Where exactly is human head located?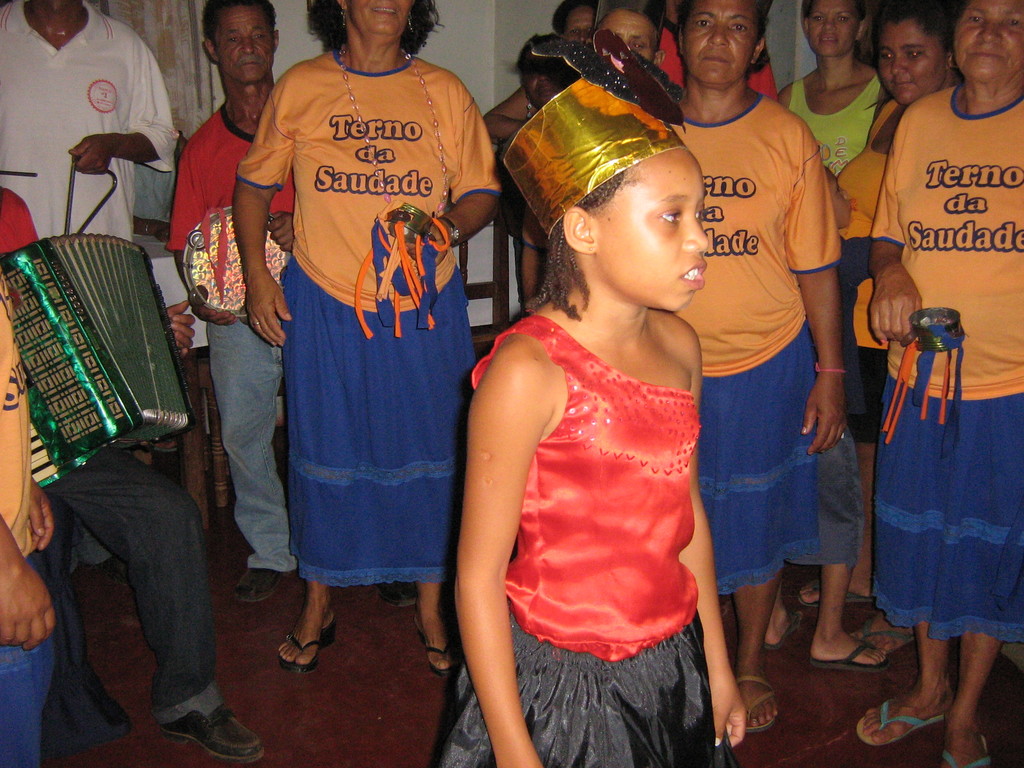
Its bounding box is [202, 0, 280, 82].
